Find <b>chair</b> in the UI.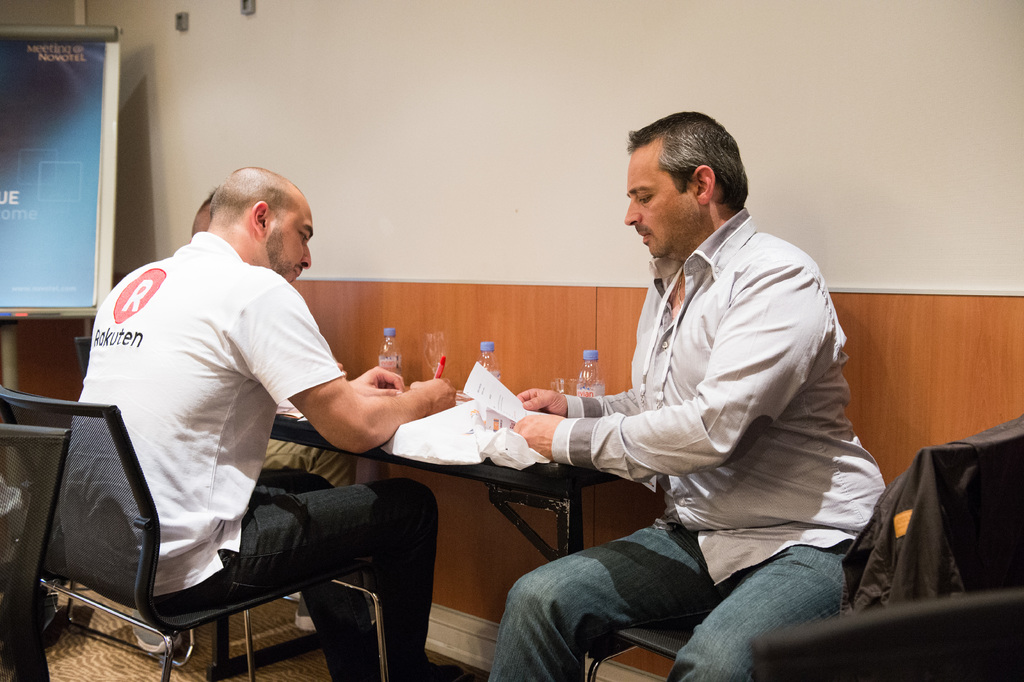
UI element at x1=0, y1=420, x2=70, y2=681.
